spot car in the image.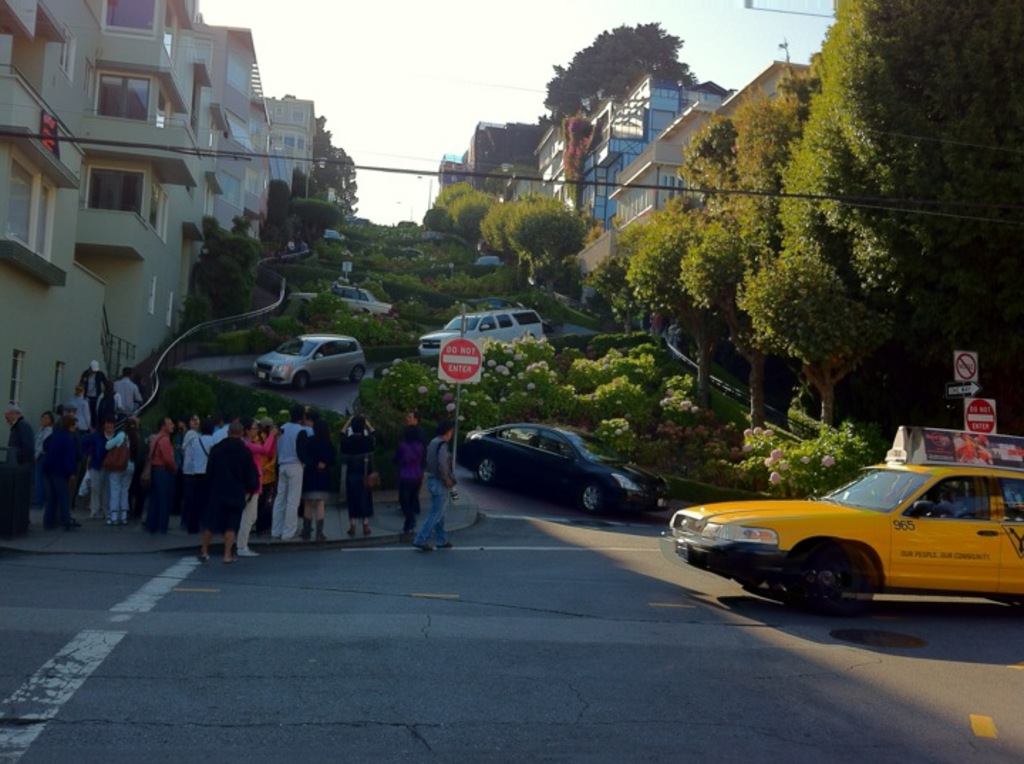
car found at left=323, top=226, right=346, bottom=243.
